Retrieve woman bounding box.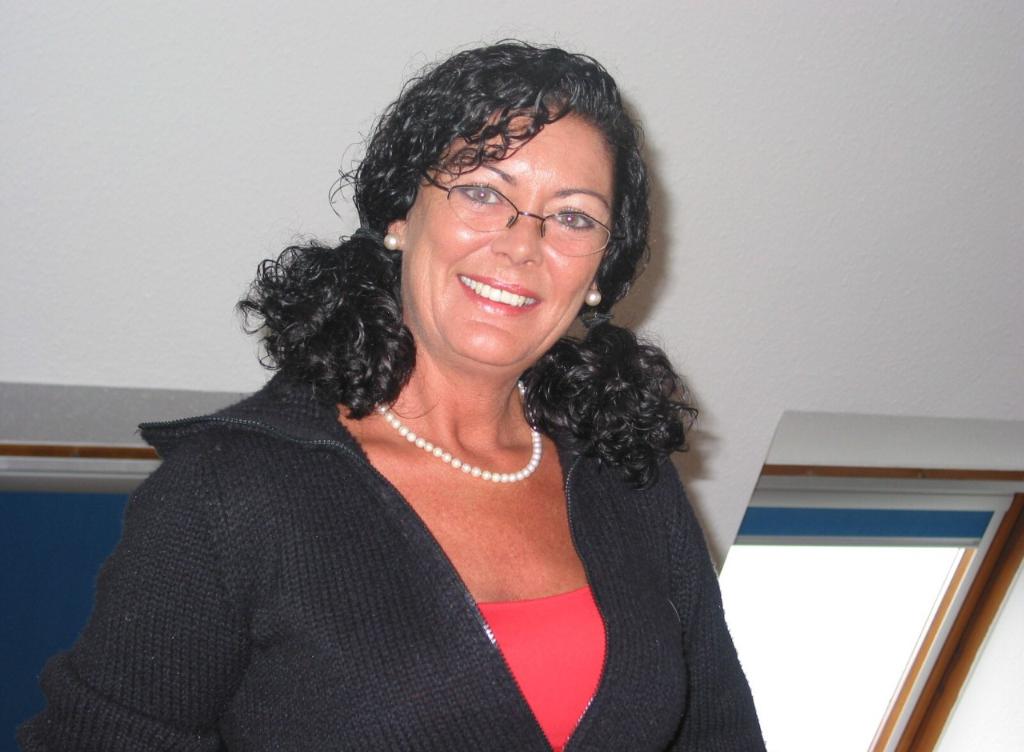
Bounding box: bbox(53, 23, 734, 751).
